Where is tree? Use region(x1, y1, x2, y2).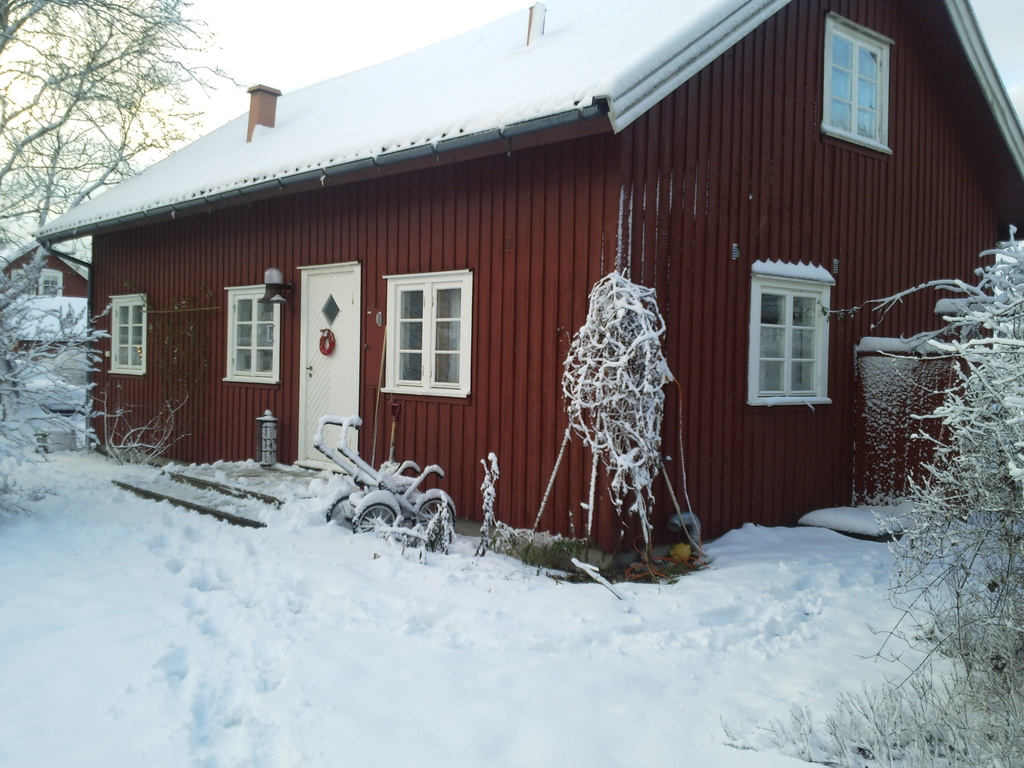
region(0, 0, 246, 507).
